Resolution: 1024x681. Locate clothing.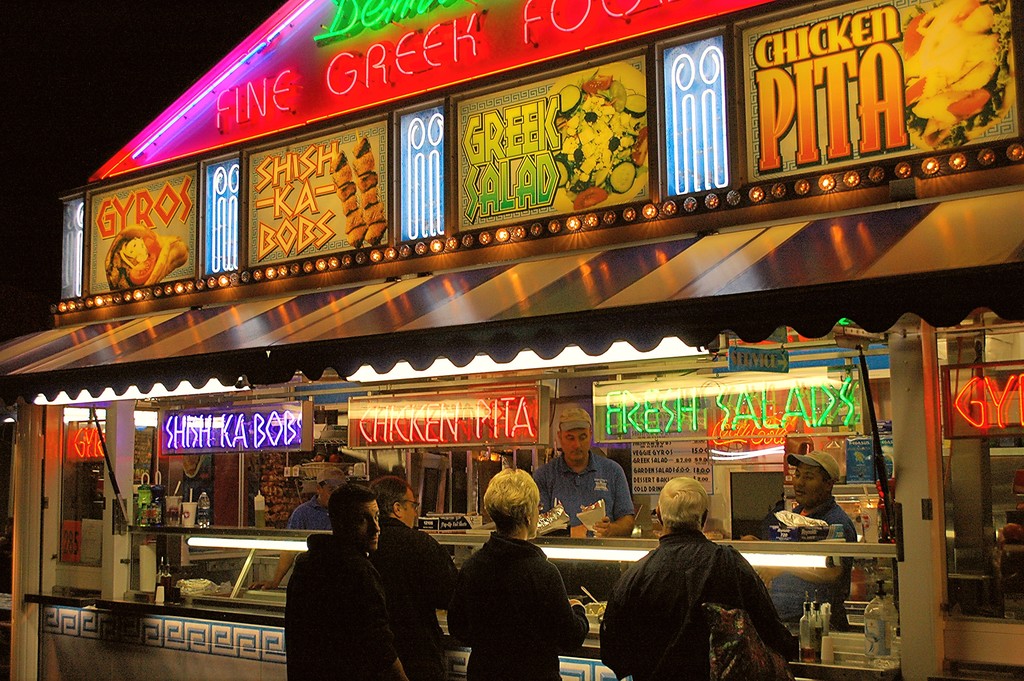
l=522, t=457, r=628, b=535.
